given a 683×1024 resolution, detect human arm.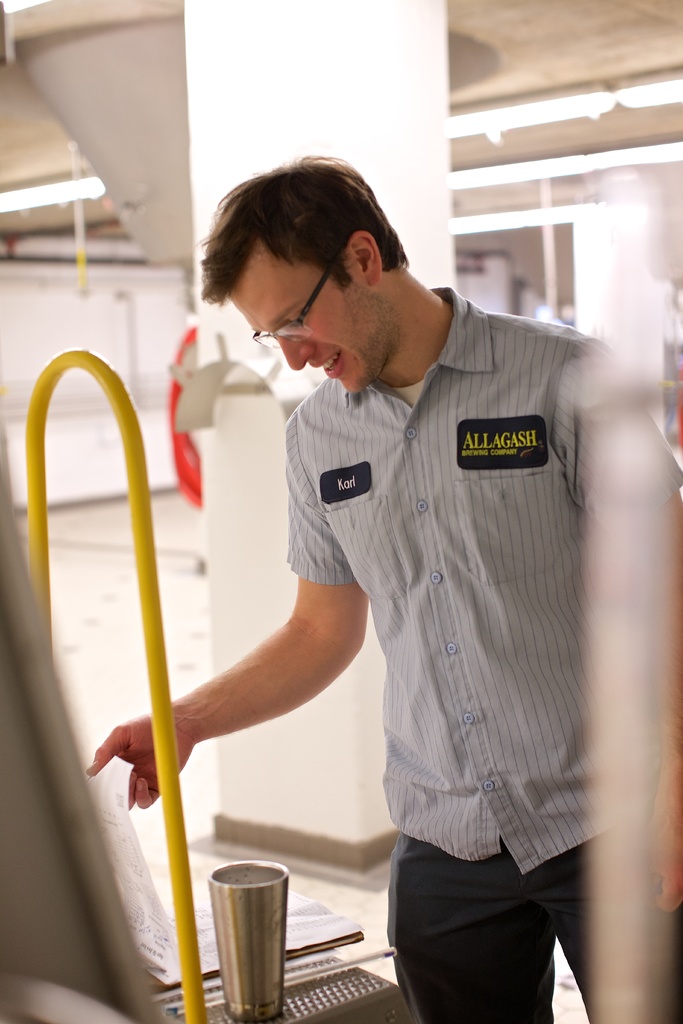
{"x1": 87, "y1": 455, "x2": 357, "y2": 845}.
